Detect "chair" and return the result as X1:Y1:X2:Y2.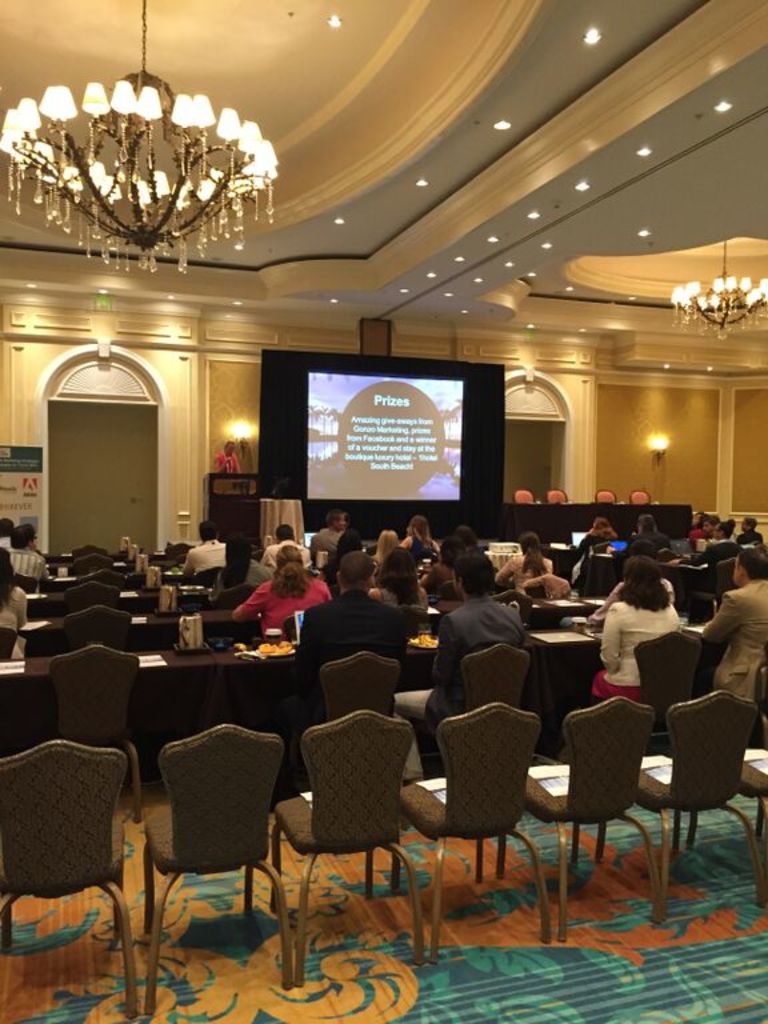
79:569:131:599.
